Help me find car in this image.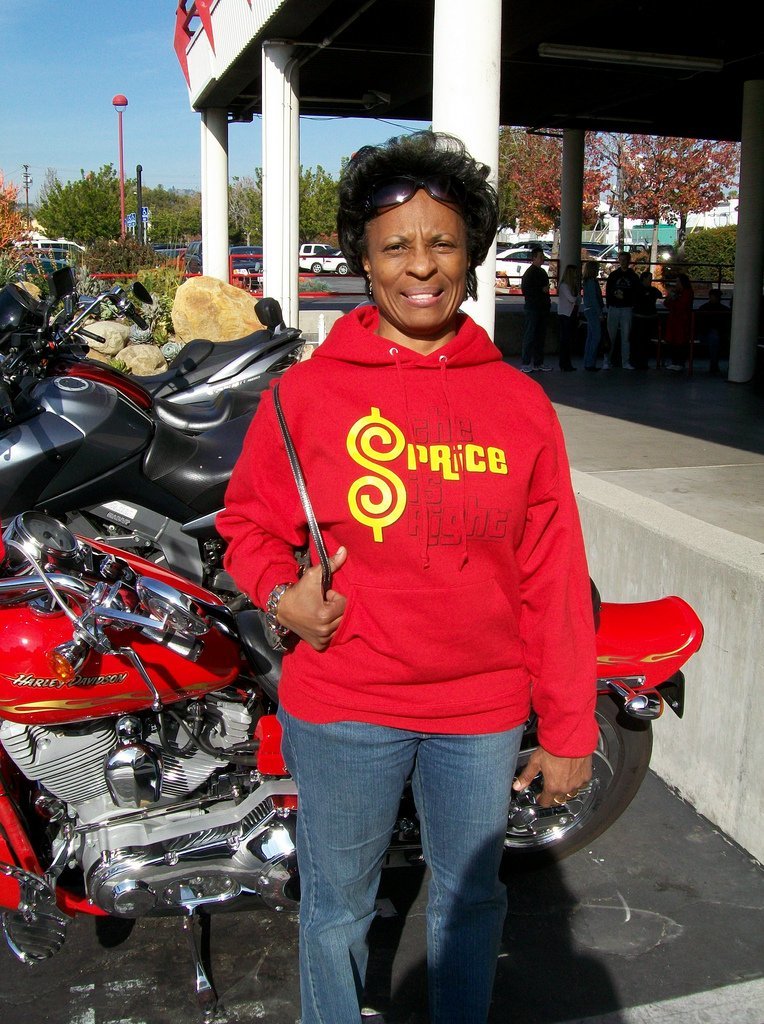
Found it: box(302, 242, 354, 280).
